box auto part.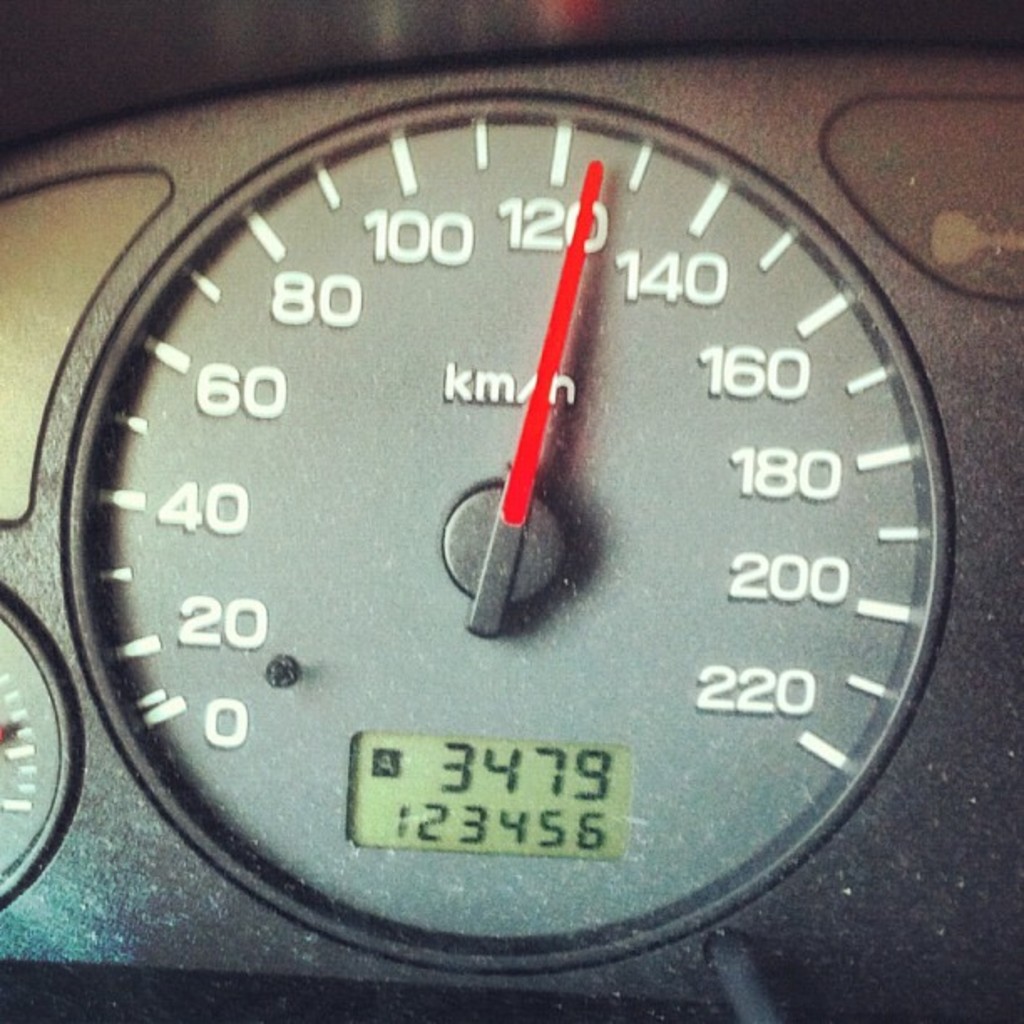
bbox=[42, 0, 1023, 1023].
